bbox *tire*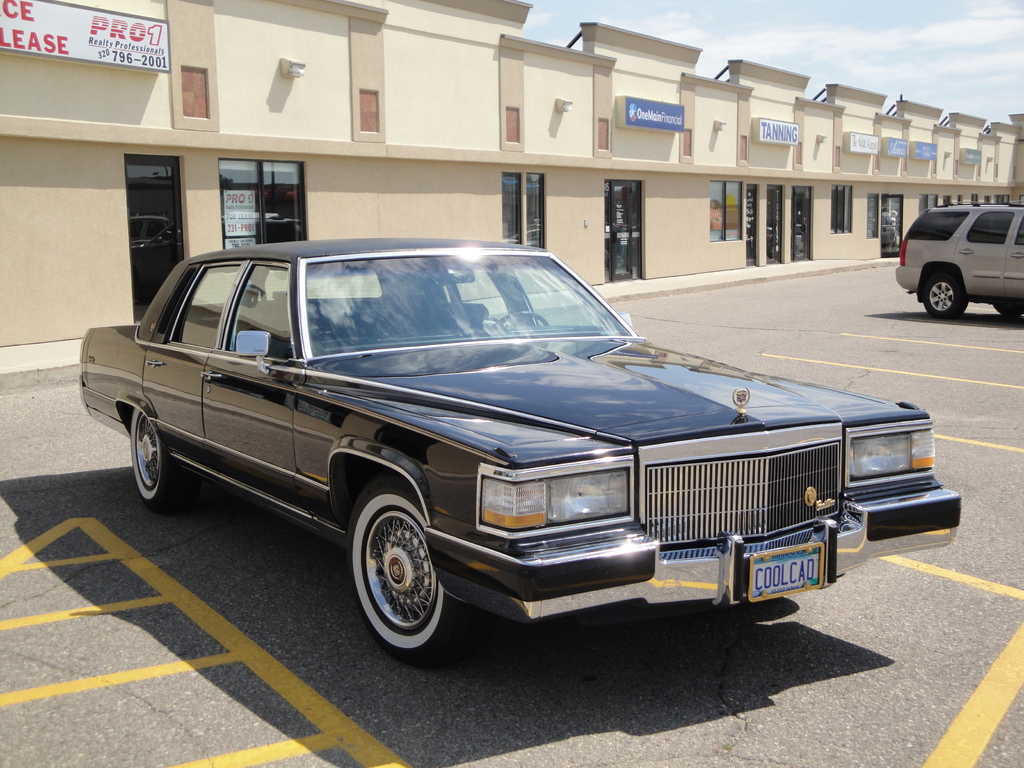
918, 268, 971, 314
